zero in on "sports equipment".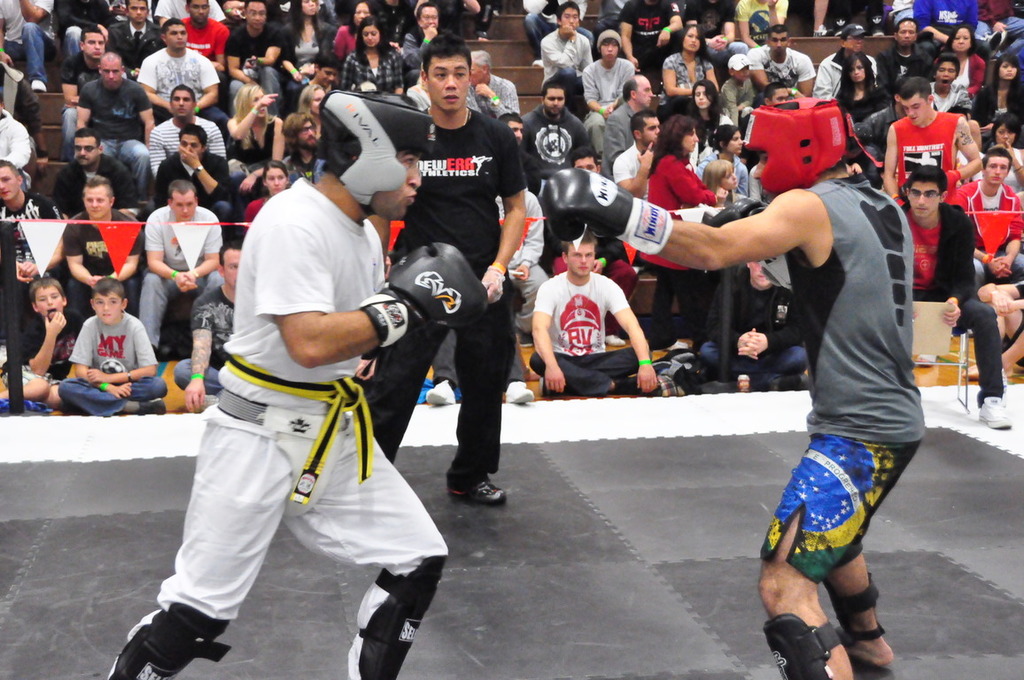
Zeroed in: [309, 87, 443, 216].
